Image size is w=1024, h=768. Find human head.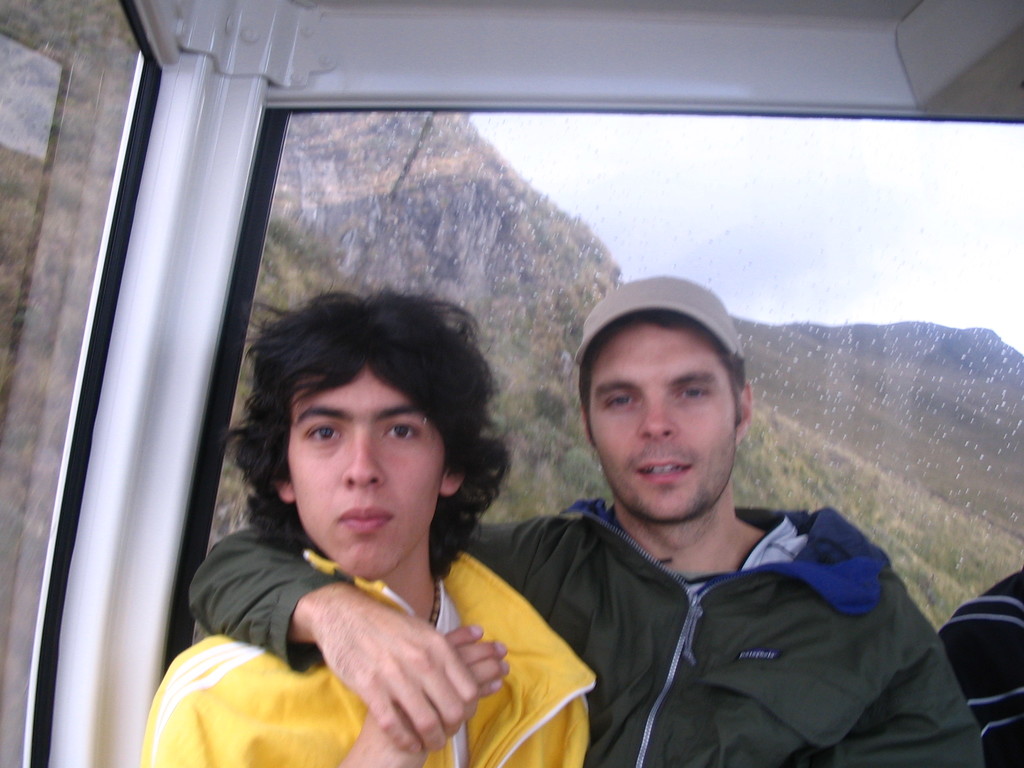
box=[566, 269, 763, 533].
